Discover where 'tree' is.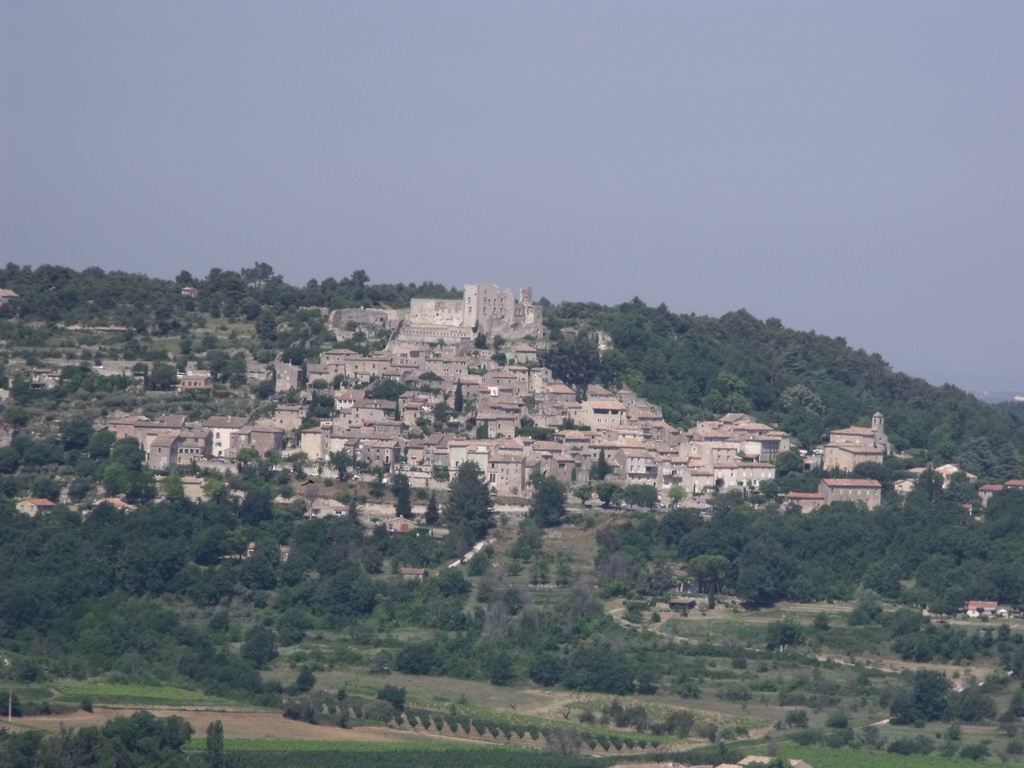
Discovered at region(391, 475, 411, 492).
